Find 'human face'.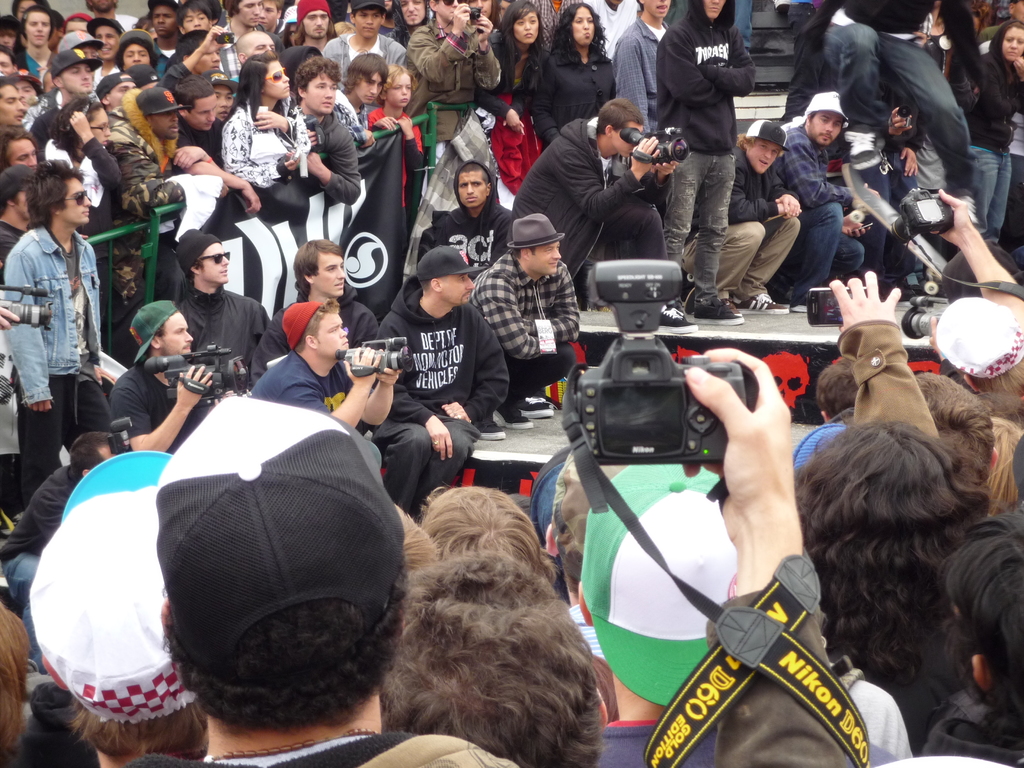
<box>108,82,138,107</box>.
